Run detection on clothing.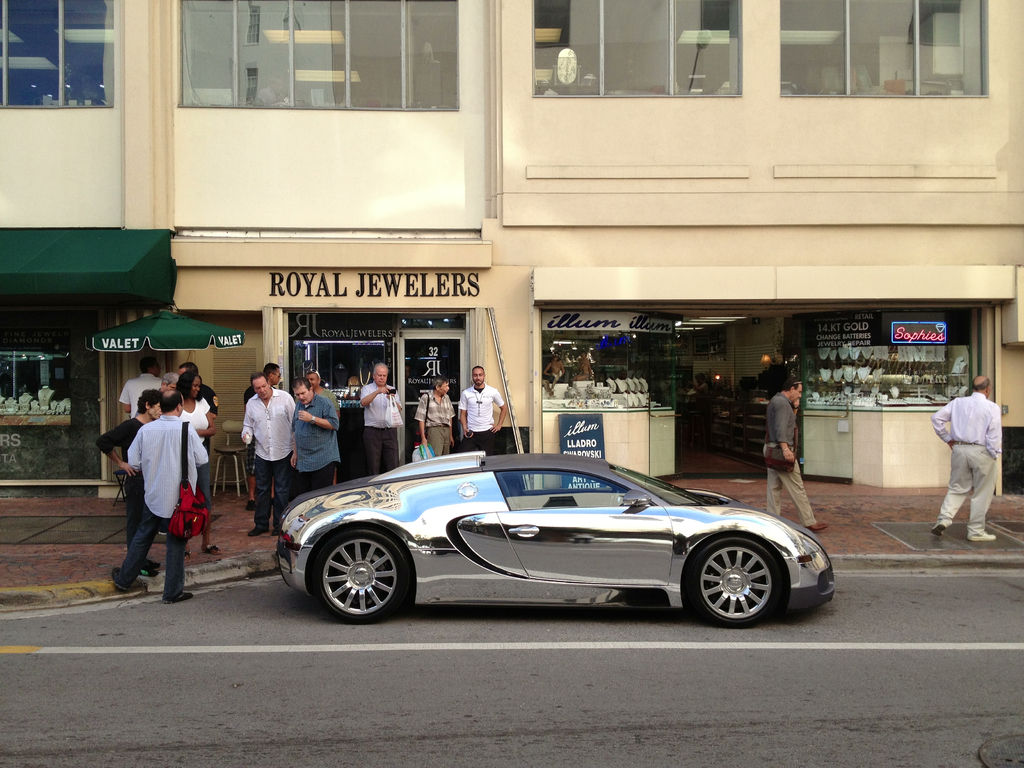
Result: detection(244, 385, 294, 527).
